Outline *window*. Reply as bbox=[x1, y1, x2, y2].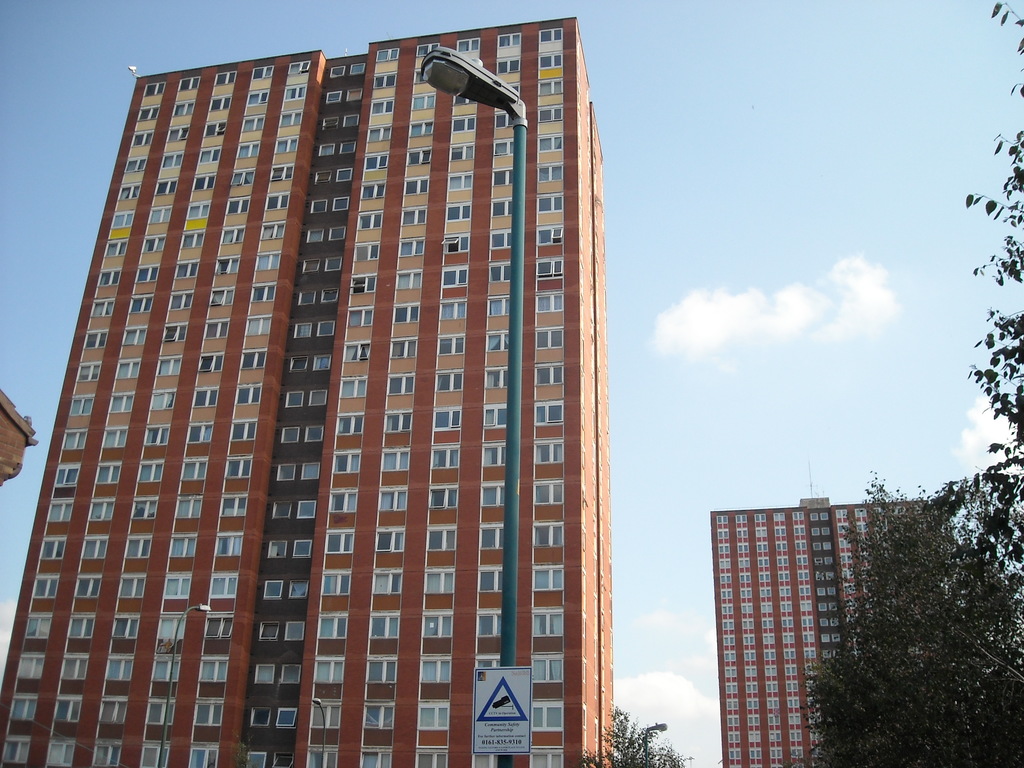
bbox=[330, 487, 358, 514].
